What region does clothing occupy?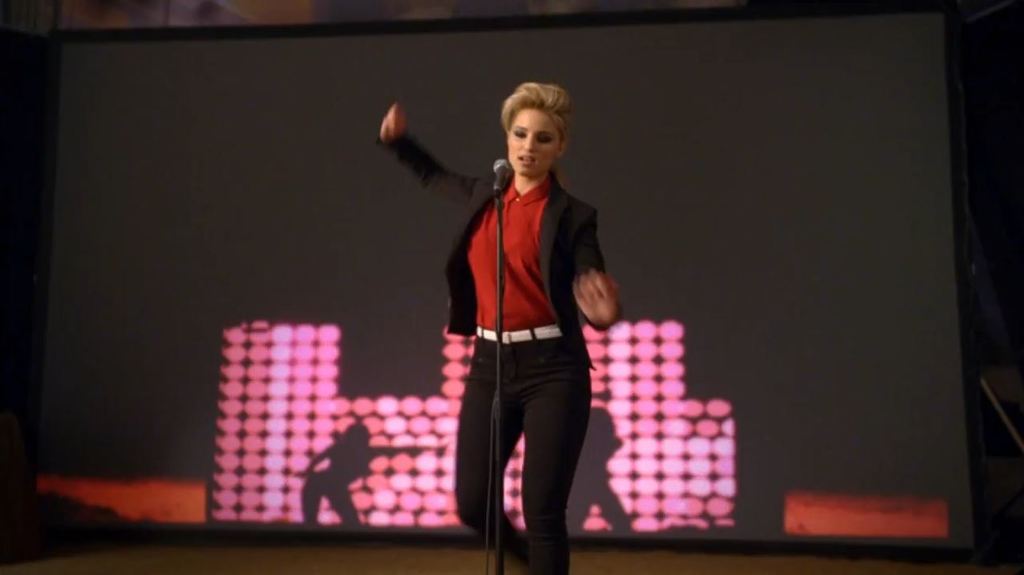
locate(404, 120, 632, 506).
